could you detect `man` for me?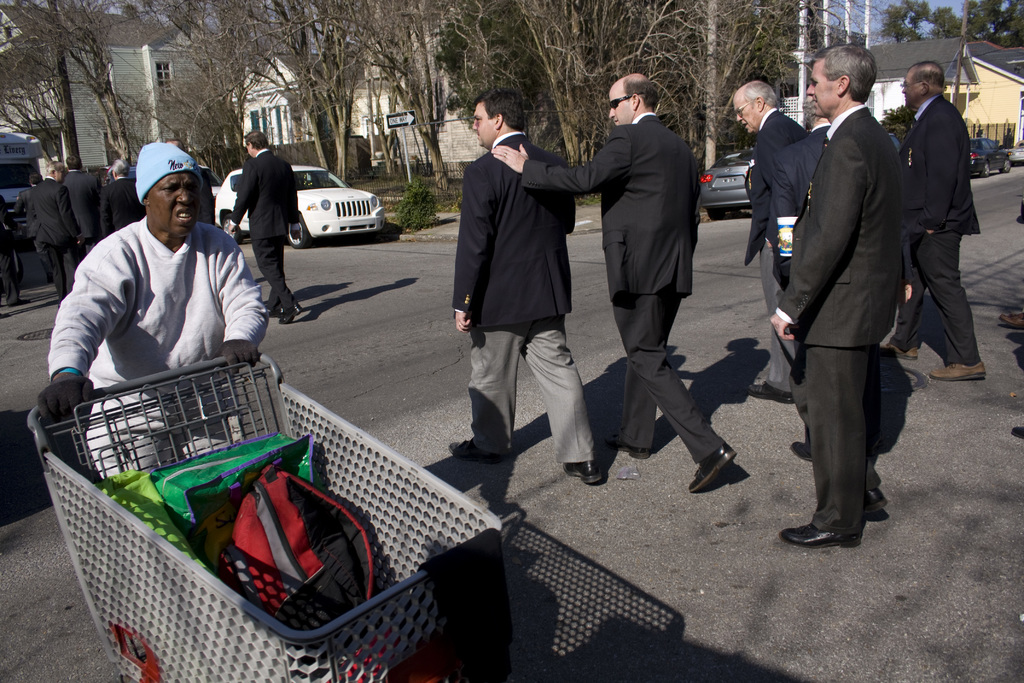
Detection result: box(445, 81, 605, 469).
